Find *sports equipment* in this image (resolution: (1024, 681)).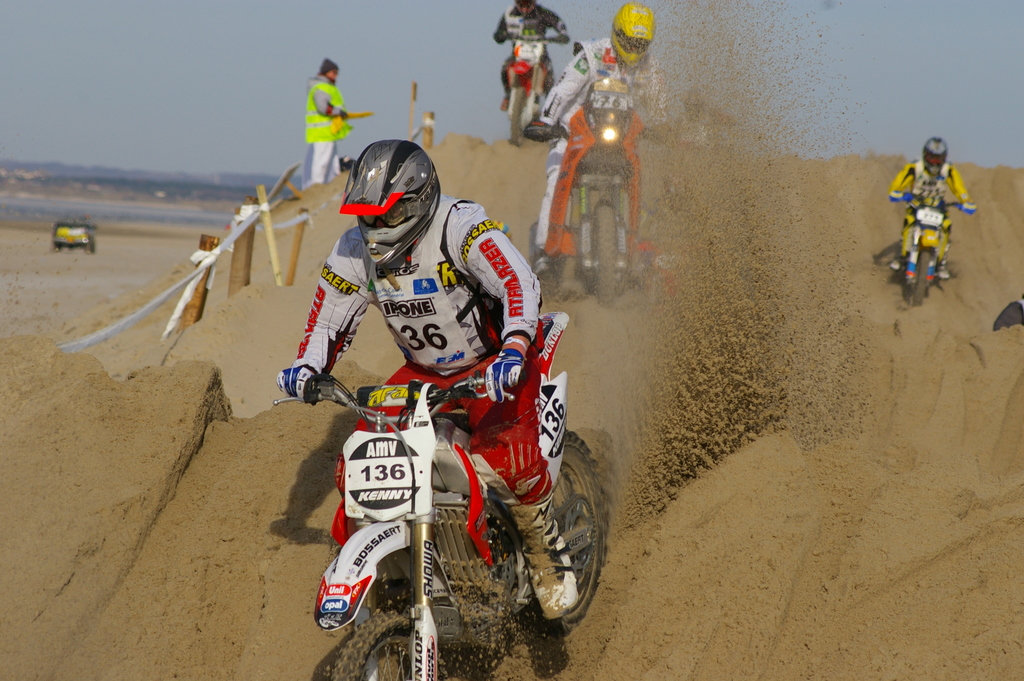
x1=335, y1=139, x2=442, y2=272.
